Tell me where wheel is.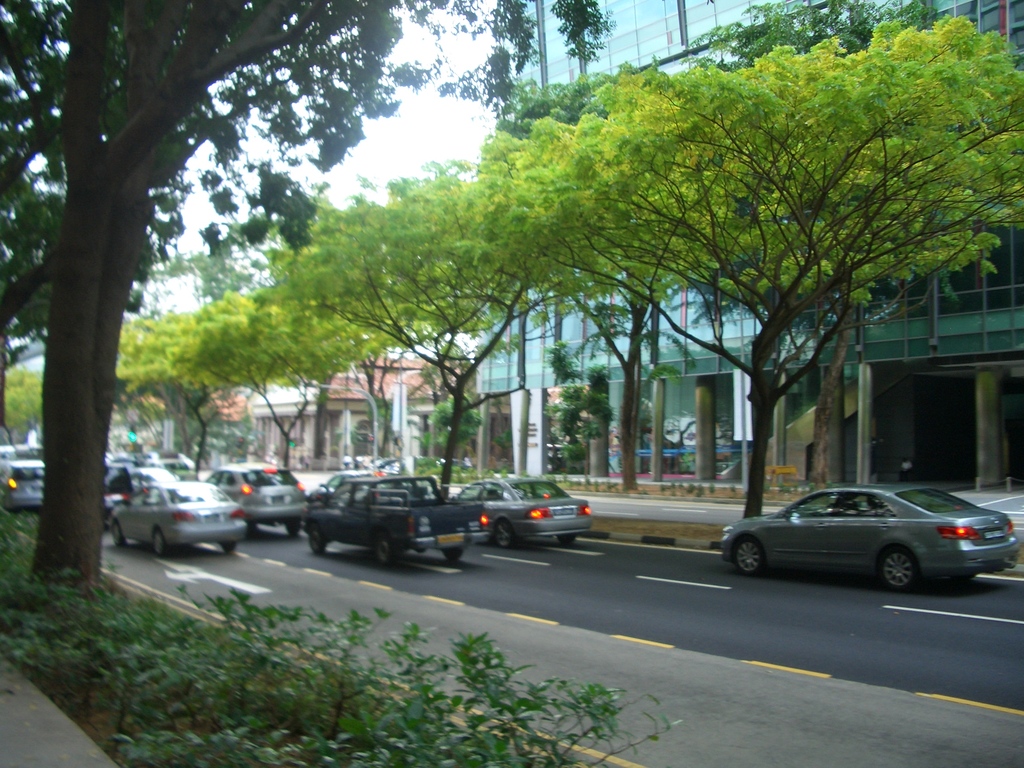
wheel is at 495 519 515 545.
